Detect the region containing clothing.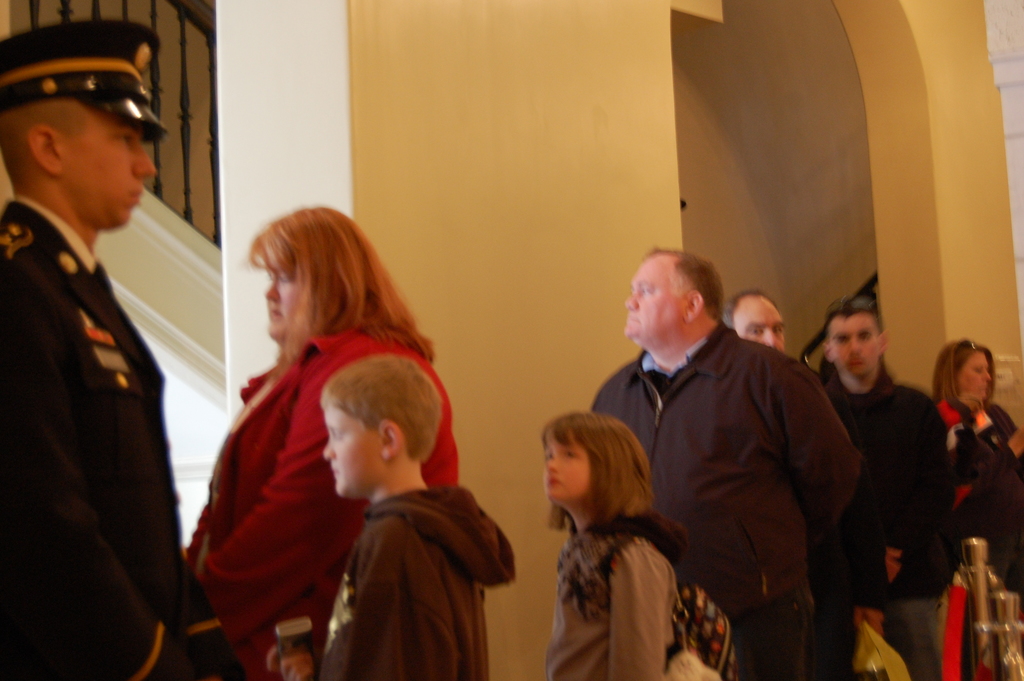
307,485,516,680.
